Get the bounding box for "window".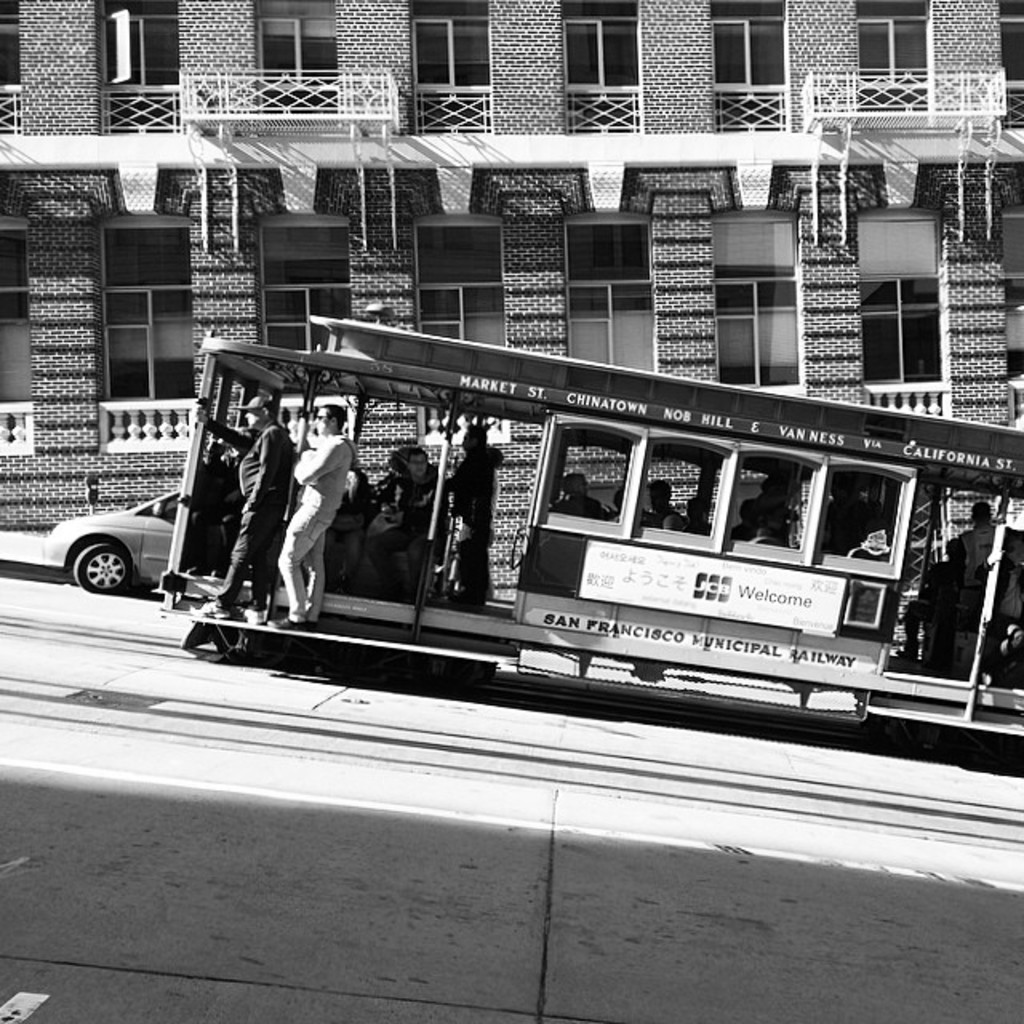
106/211/194/434.
